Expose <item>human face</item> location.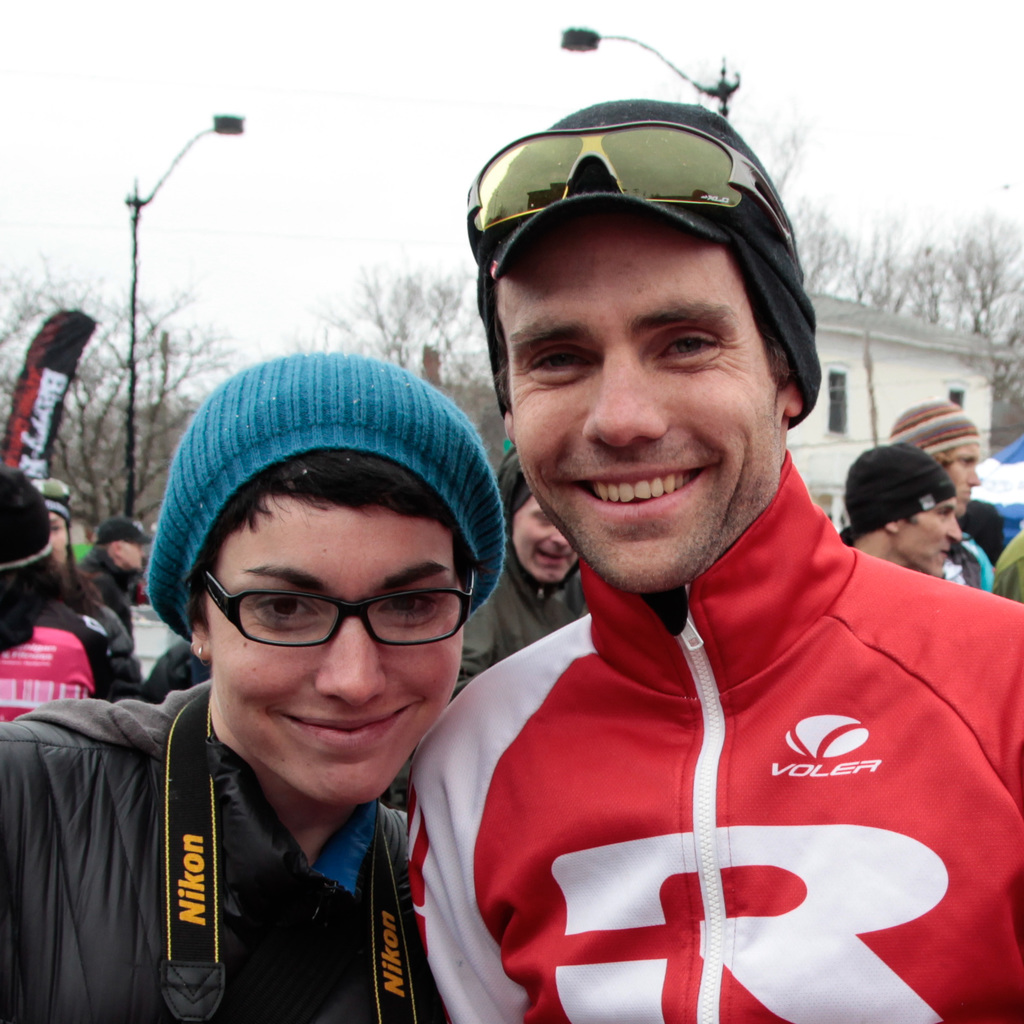
Exposed at Rect(510, 216, 780, 600).
